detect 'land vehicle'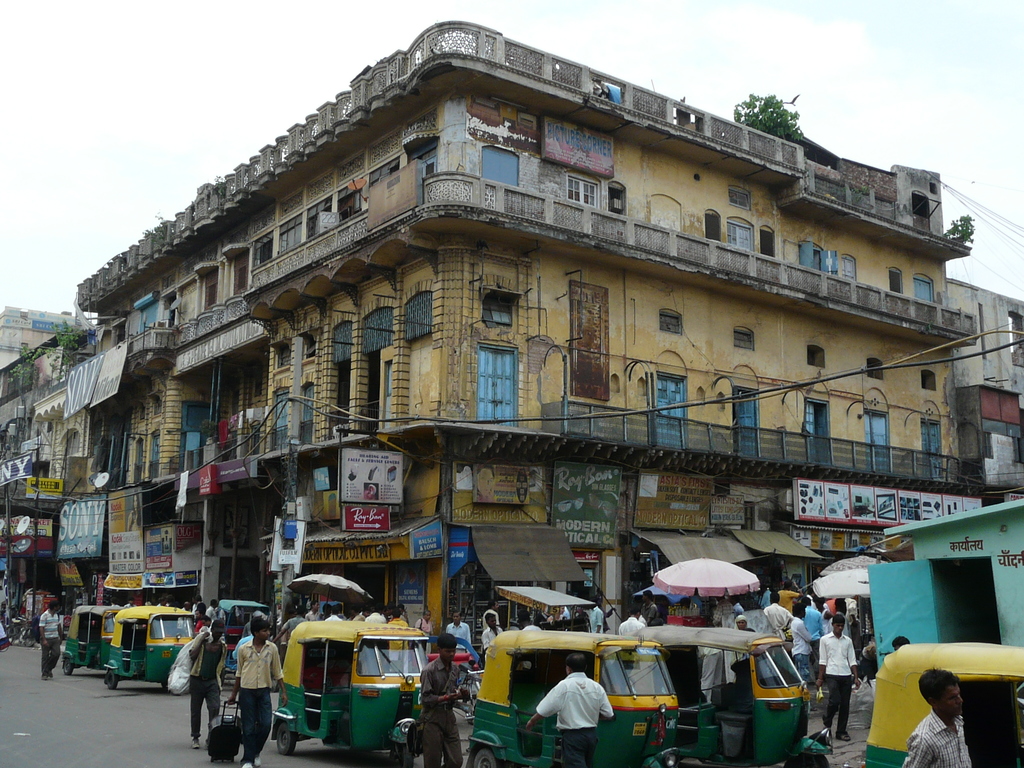
bbox=(860, 639, 1023, 765)
